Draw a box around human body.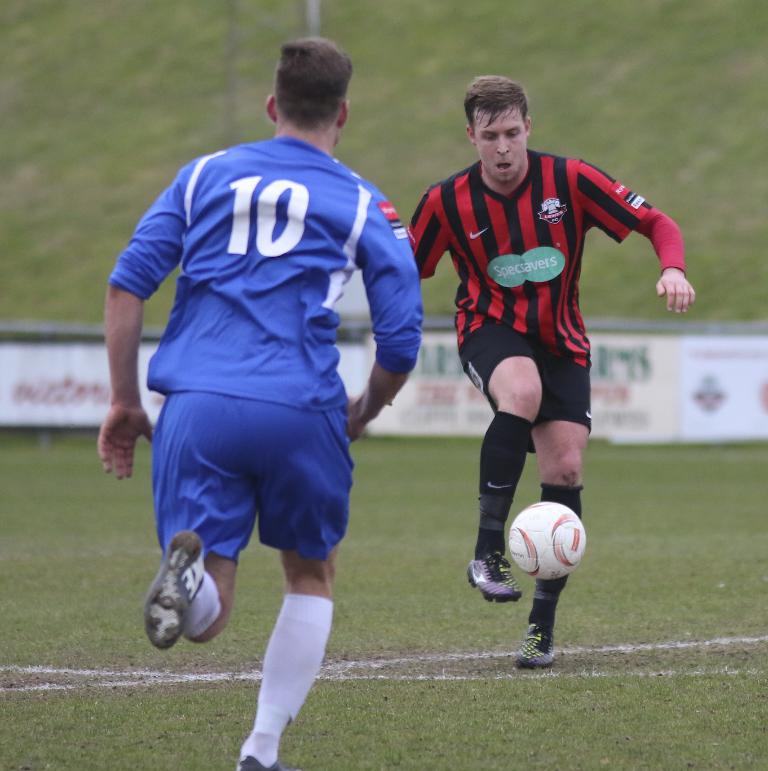
x1=419, y1=86, x2=663, y2=649.
